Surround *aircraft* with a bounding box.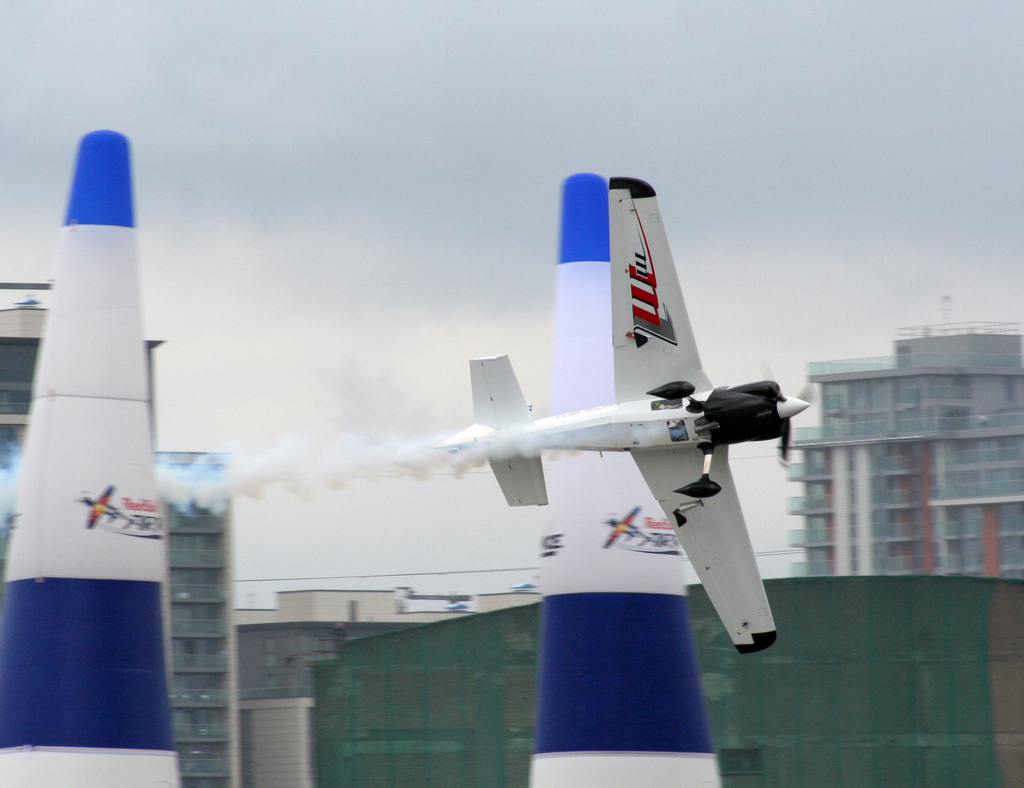
431/165/810/646.
